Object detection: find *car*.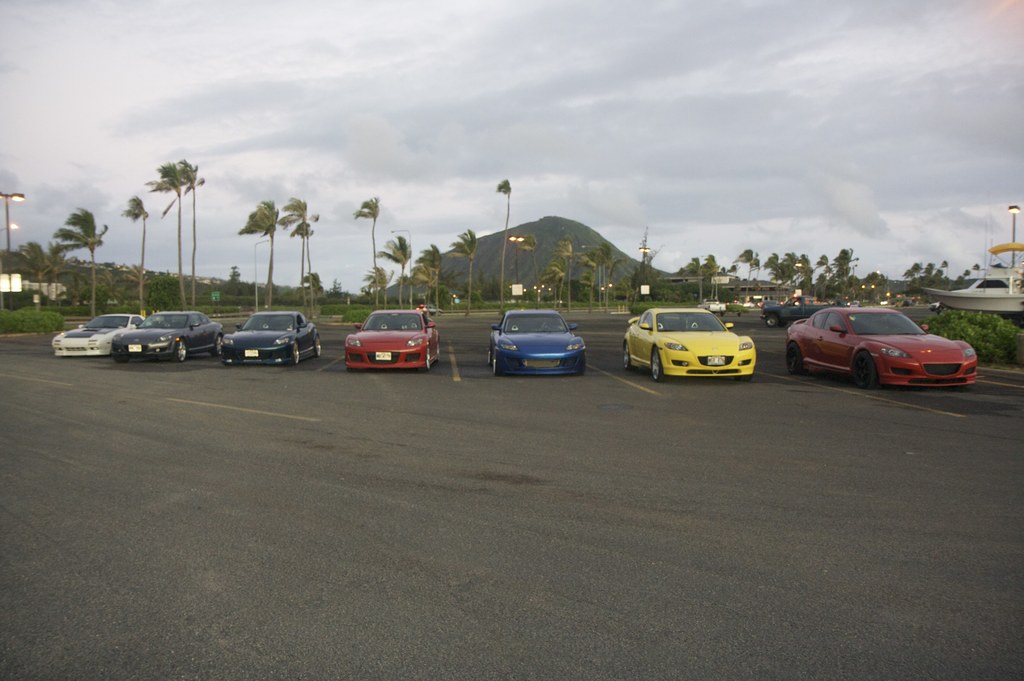
[x1=744, y1=299, x2=756, y2=308].
